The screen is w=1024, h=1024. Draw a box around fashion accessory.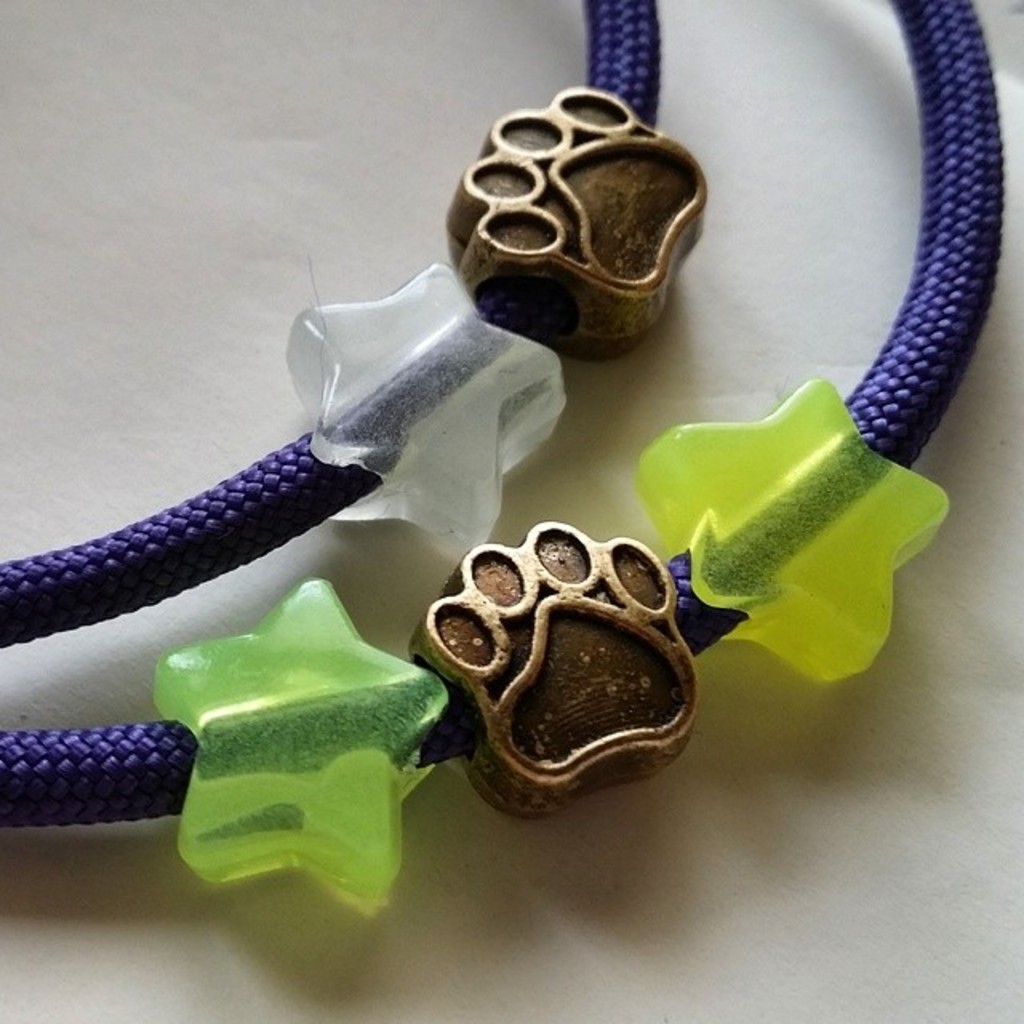
[left=0, top=3, right=709, bottom=646].
